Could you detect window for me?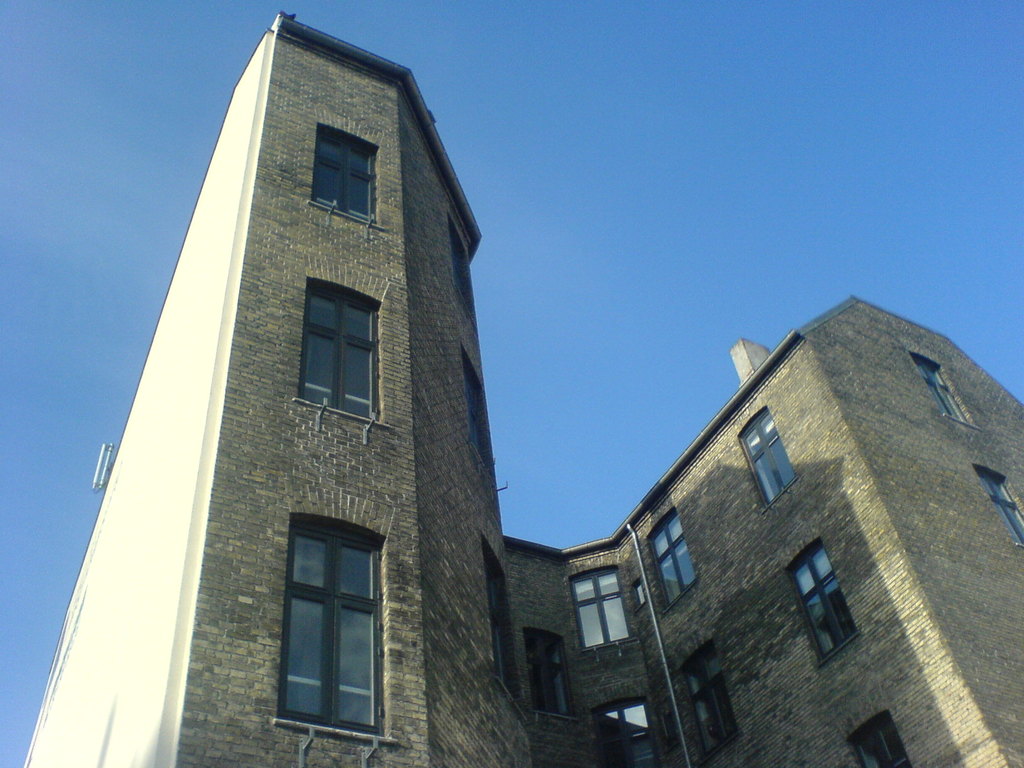
Detection result: bbox=(646, 511, 700, 612).
